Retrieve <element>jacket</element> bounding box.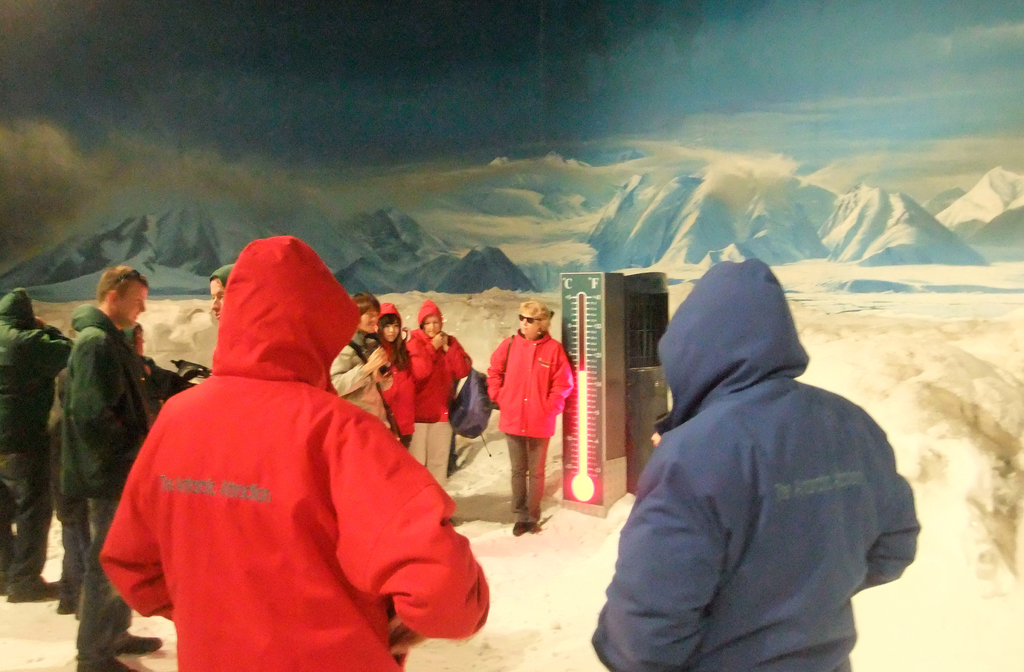
Bounding box: 5/281/79/456.
